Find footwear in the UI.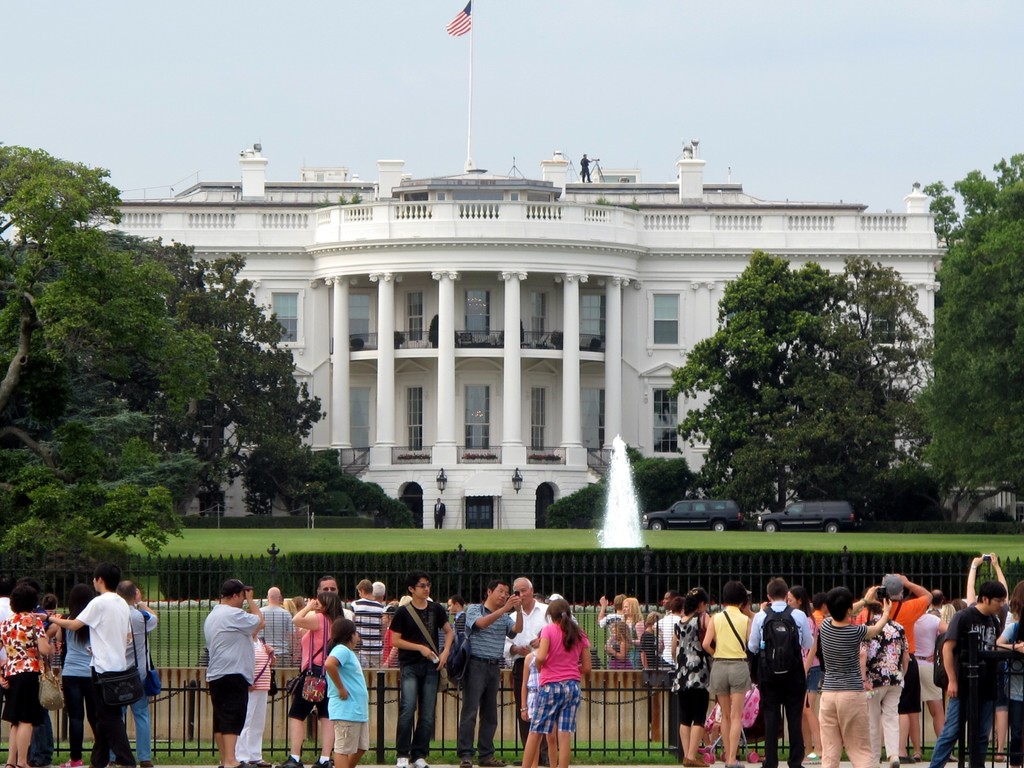
UI element at bbox=(308, 756, 328, 767).
